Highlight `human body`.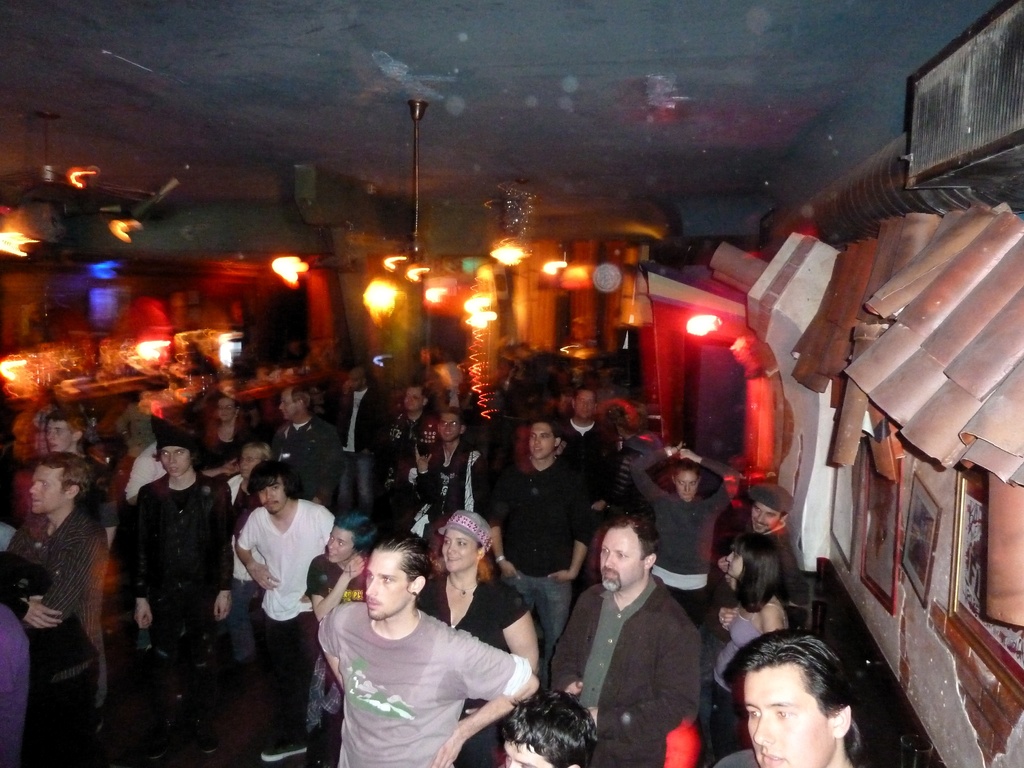
Highlighted region: left=306, top=540, right=514, bottom=764.
